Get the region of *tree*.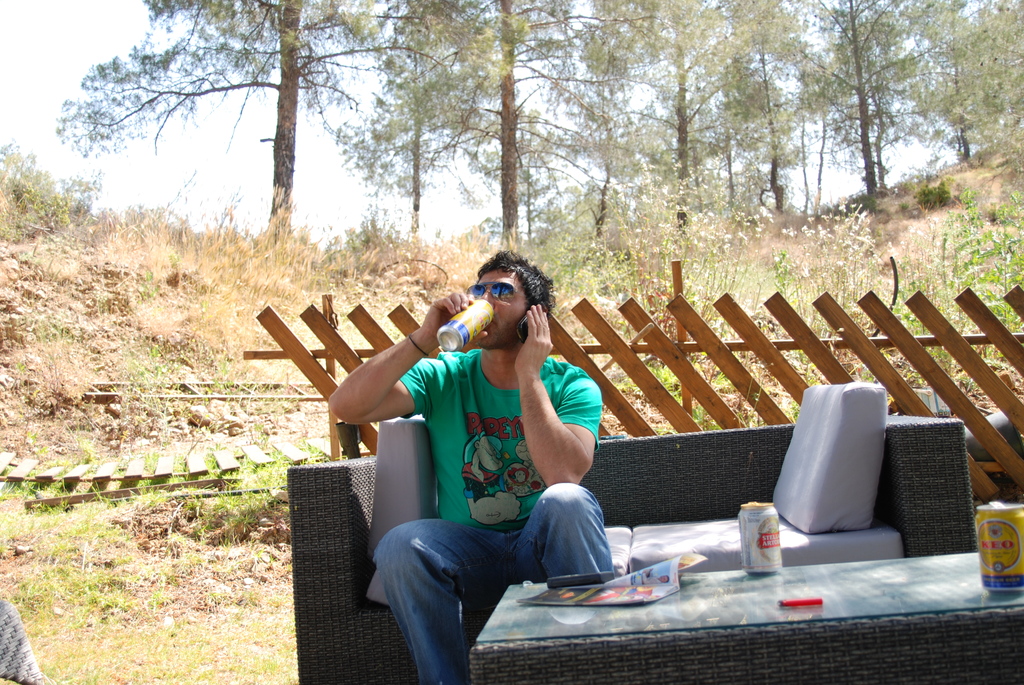
pyautogui.locateOnScreen(715, 0, 812, 216).
